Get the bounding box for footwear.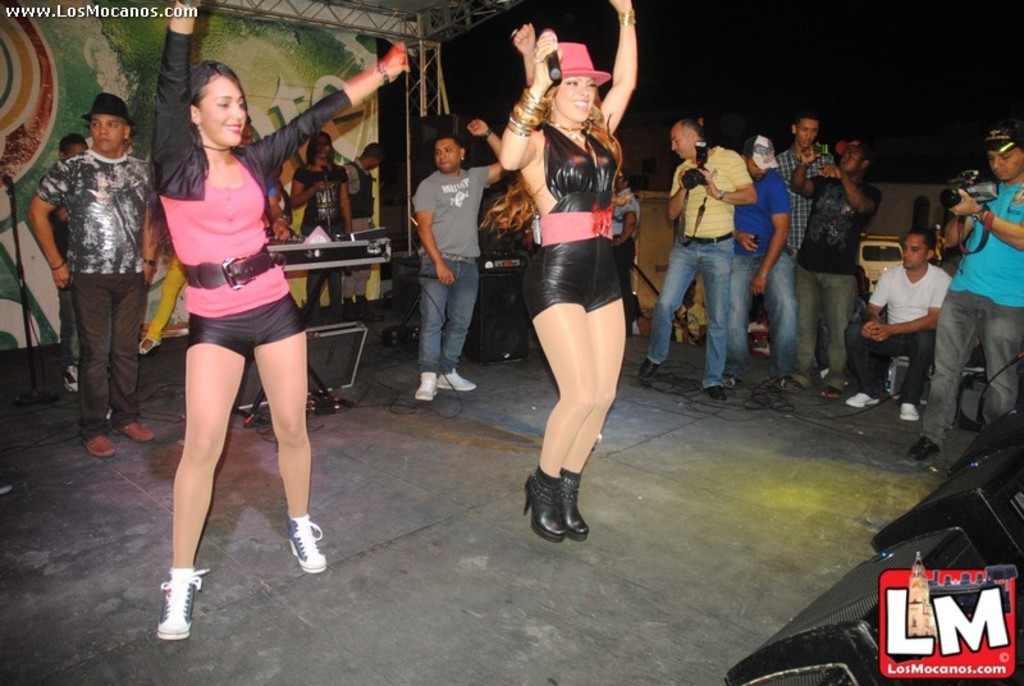
locate(416, 371, 442, 402).
